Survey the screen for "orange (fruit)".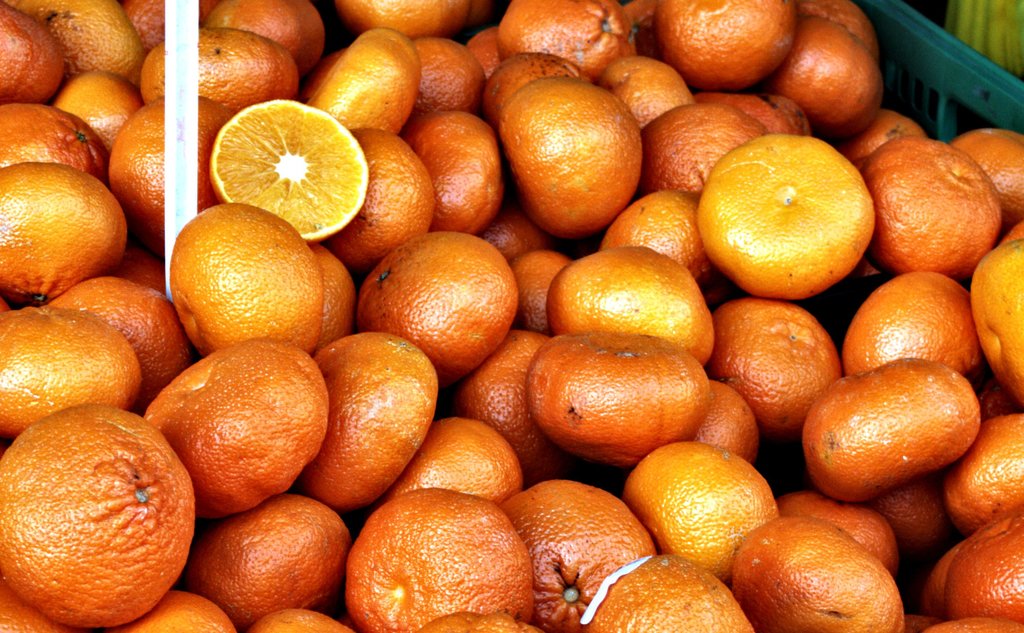
Survey found: [x1=330, y1=126, x2=439, y2=272].
